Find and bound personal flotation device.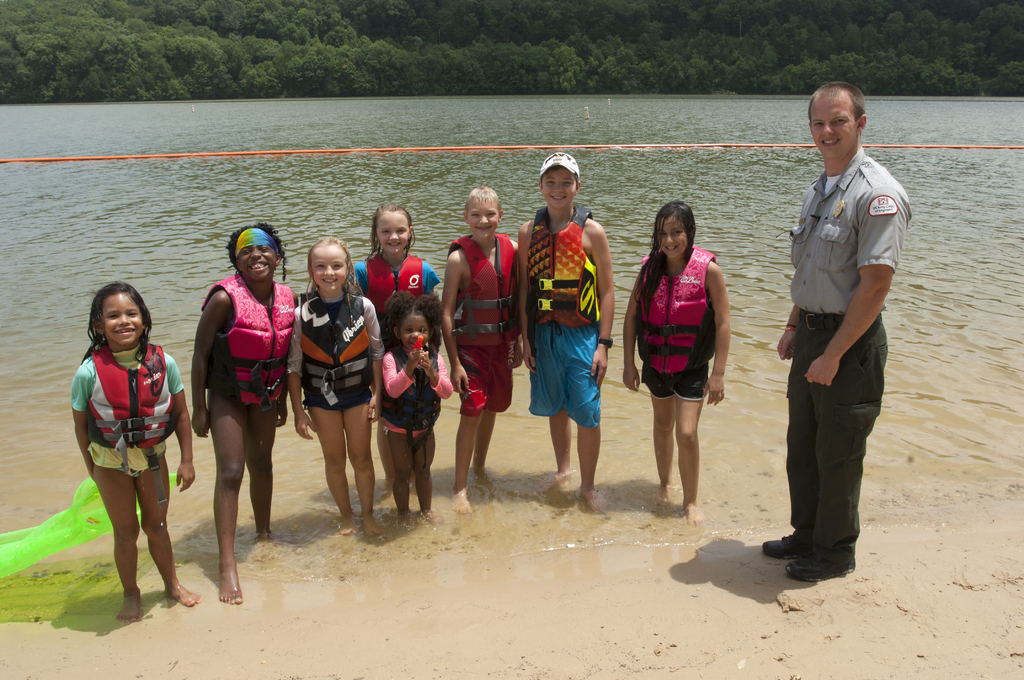
Bound: [379, 341, 451, 439].
